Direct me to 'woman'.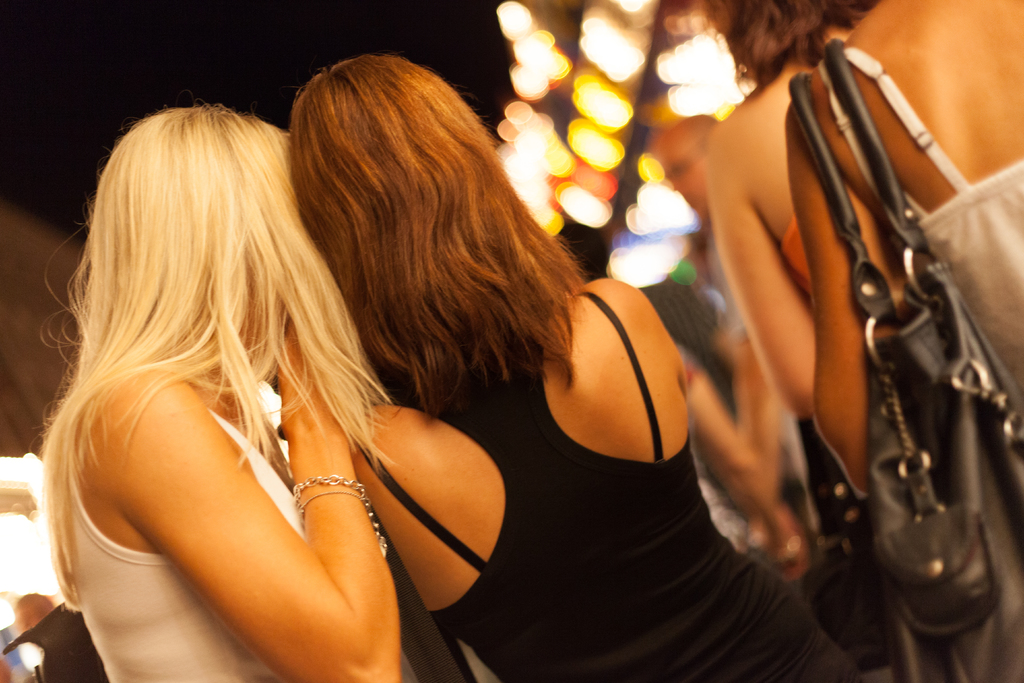
Direction: box=[35, 103, 451, 682].
